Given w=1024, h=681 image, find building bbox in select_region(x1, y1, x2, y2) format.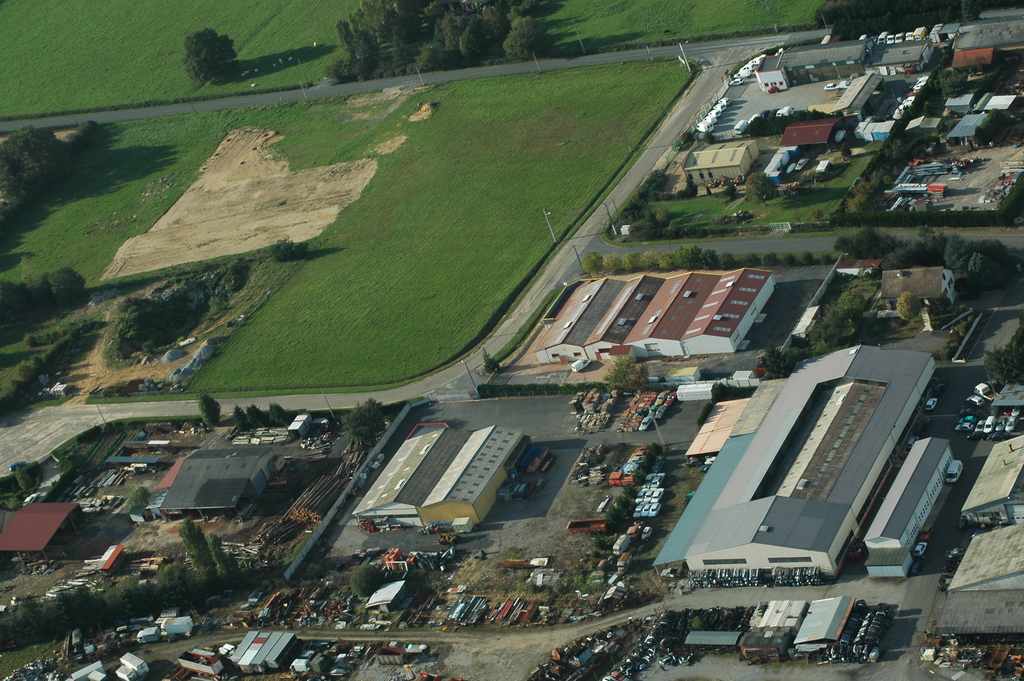
select_region(867, 439, 954, 580).
